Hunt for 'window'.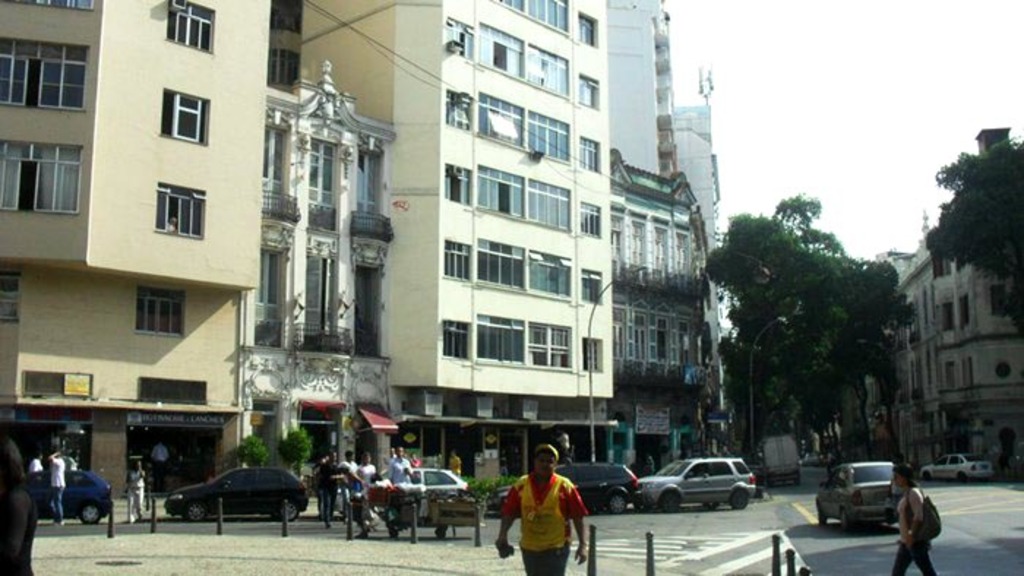
Hunted down at crop(443, 232, 468, 287).
